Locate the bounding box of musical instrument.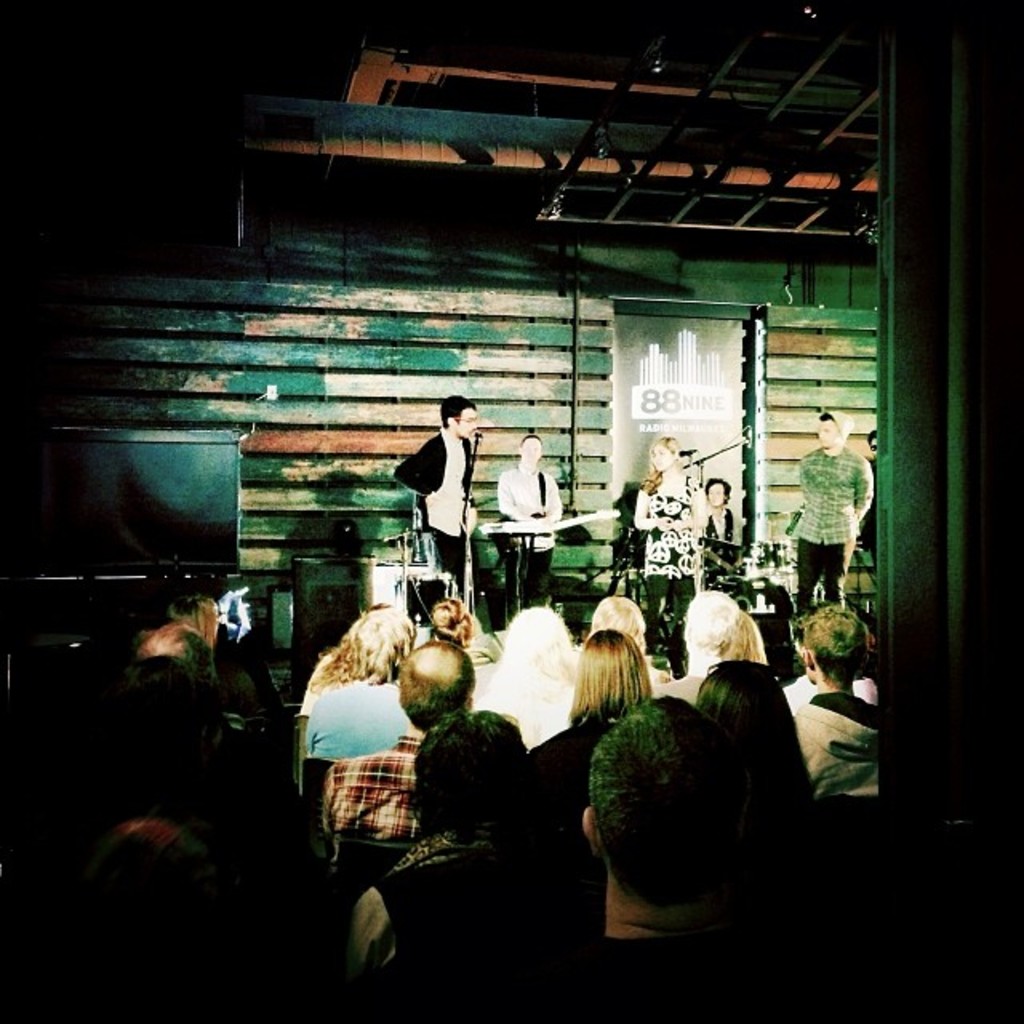
Bounding box: (736, 536, 808, 584).
